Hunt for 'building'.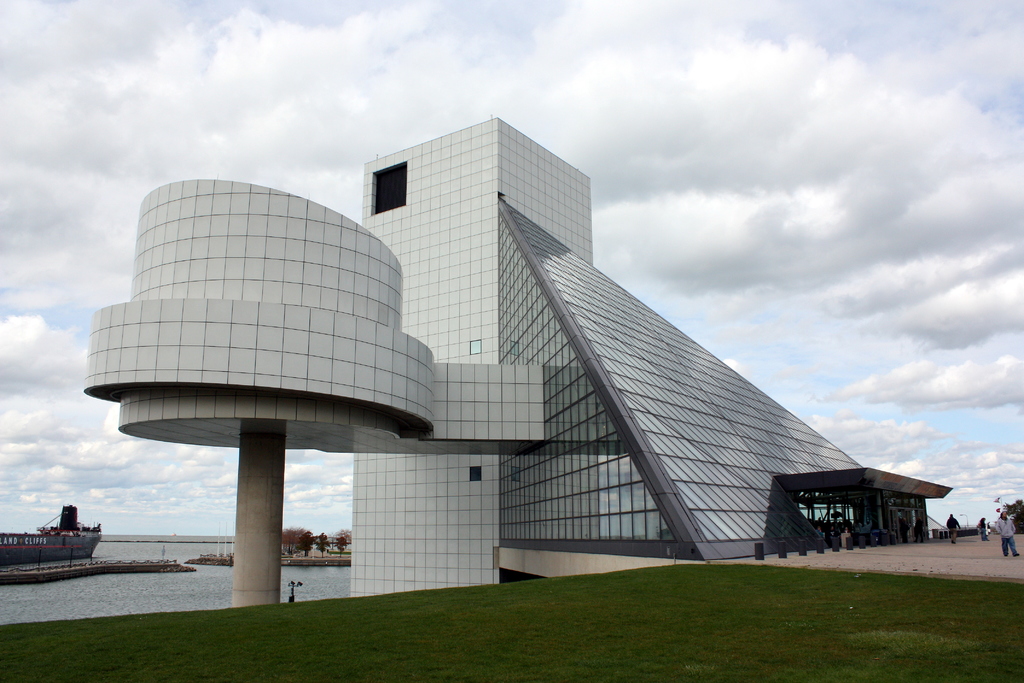
Hunted down at 79:115:951:596.
